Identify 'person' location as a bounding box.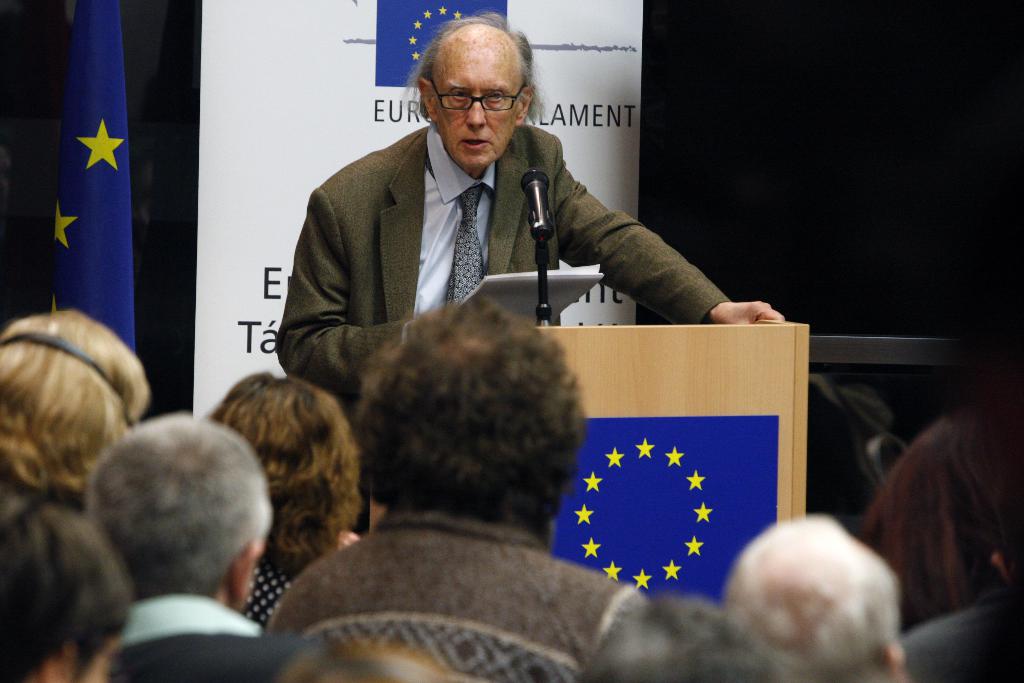
1 302 146 508.
